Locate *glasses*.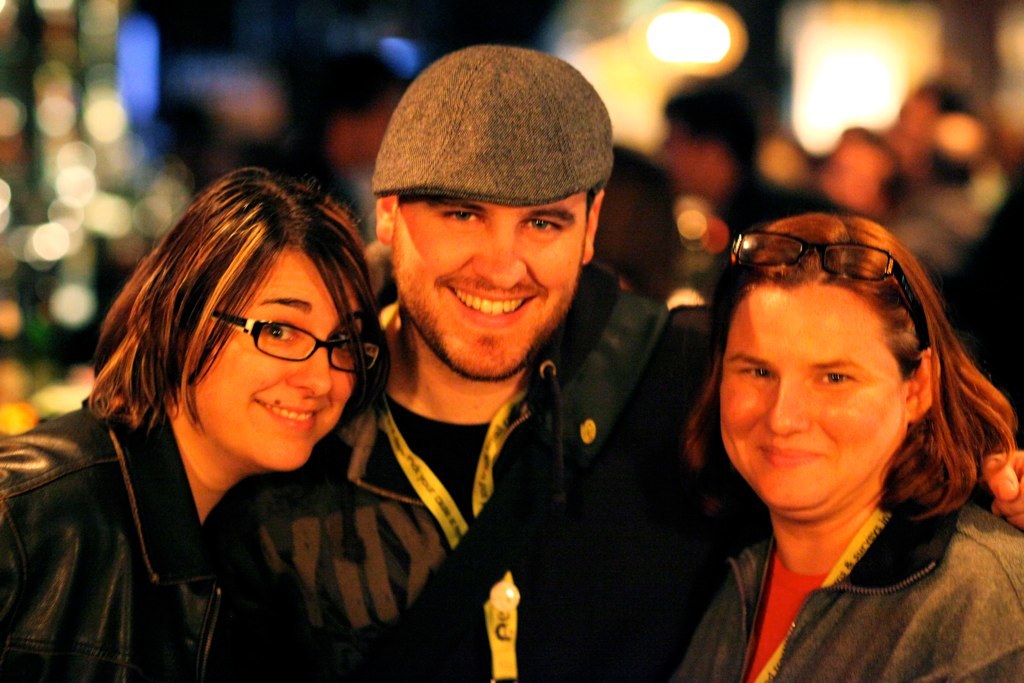
Bounding box: detection(206, 318, 330, 370).
